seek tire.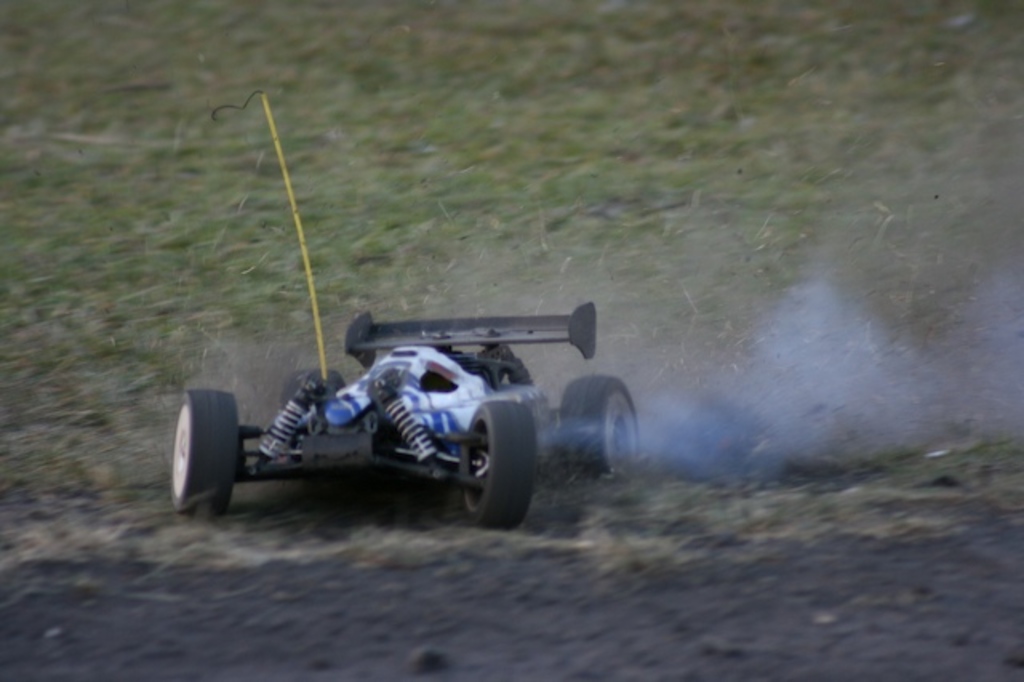
(left=173, top=383, right=232, bottom=517).
